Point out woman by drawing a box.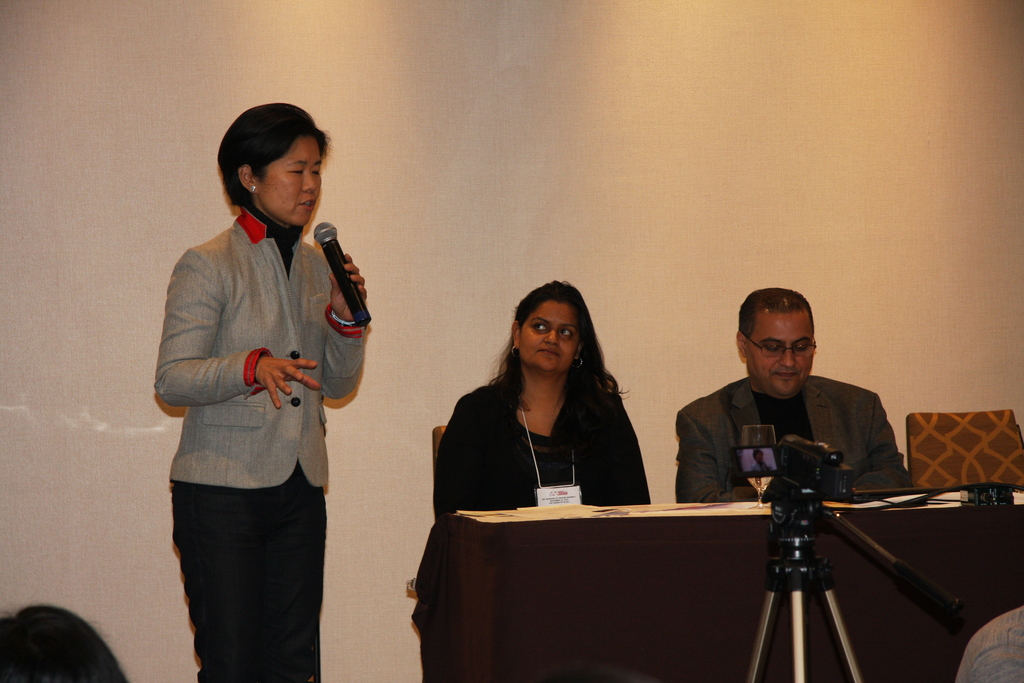
412,272,655,682.
